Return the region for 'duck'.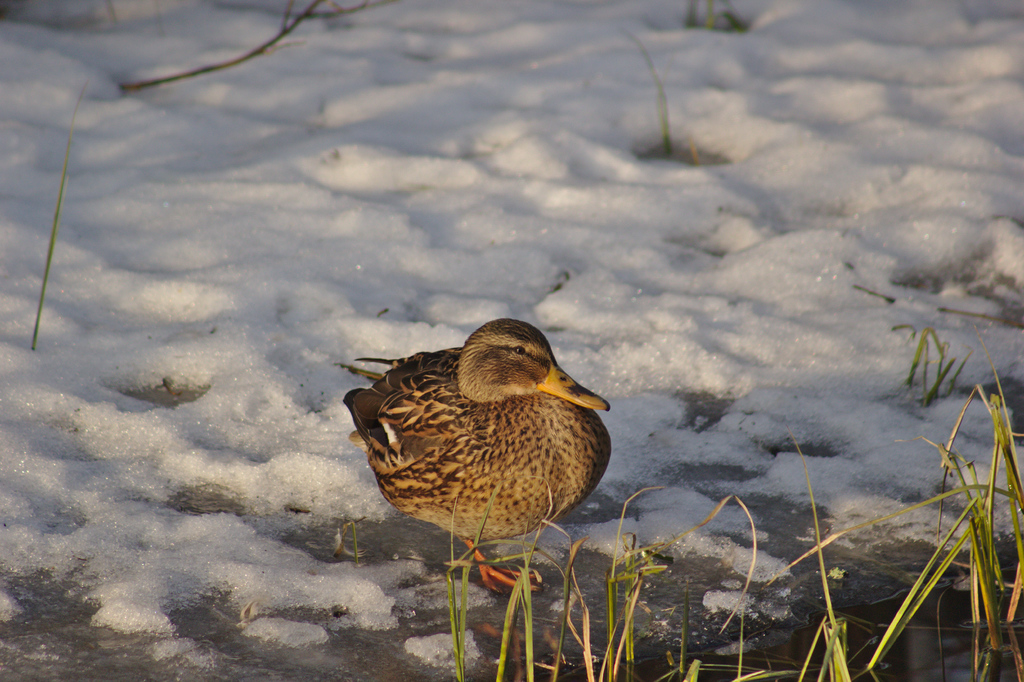
x1=333, y1=313, x2=628, y2=554.
